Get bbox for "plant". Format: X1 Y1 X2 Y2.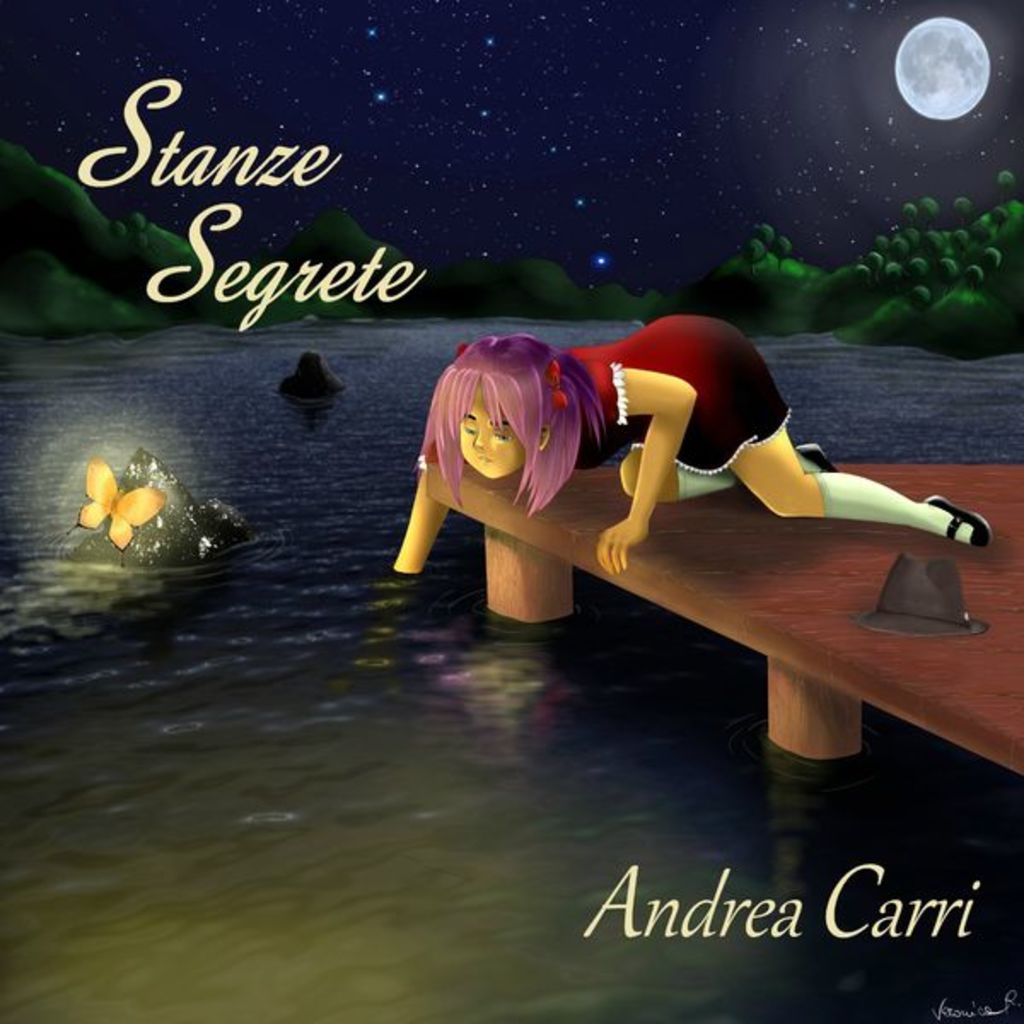
461 247 592 319.
